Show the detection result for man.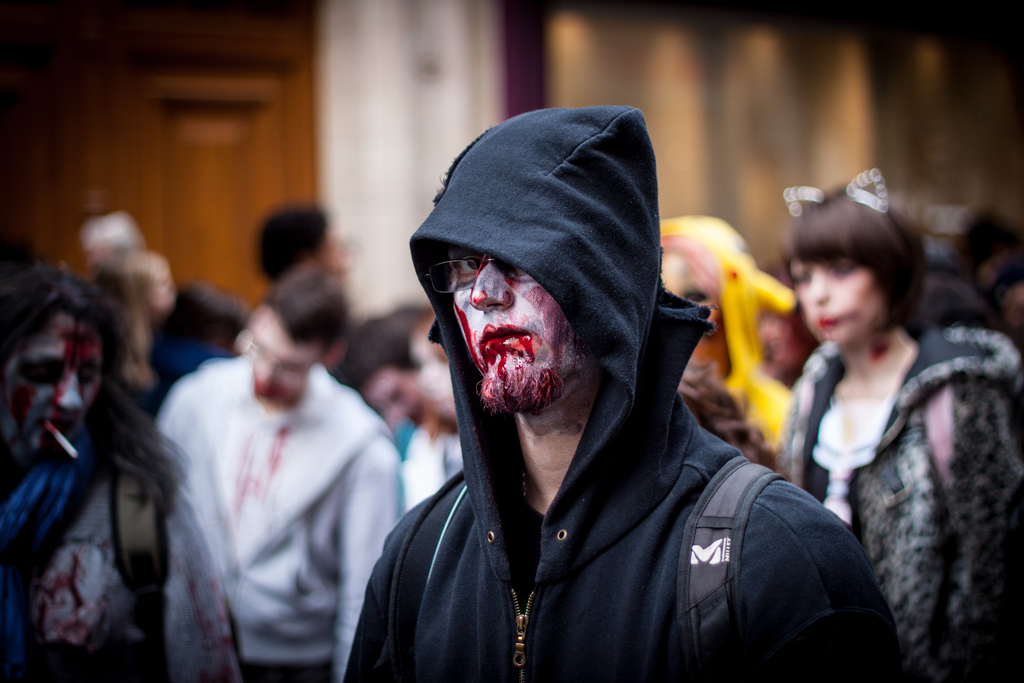
<box>758,304,808,388</box>.
